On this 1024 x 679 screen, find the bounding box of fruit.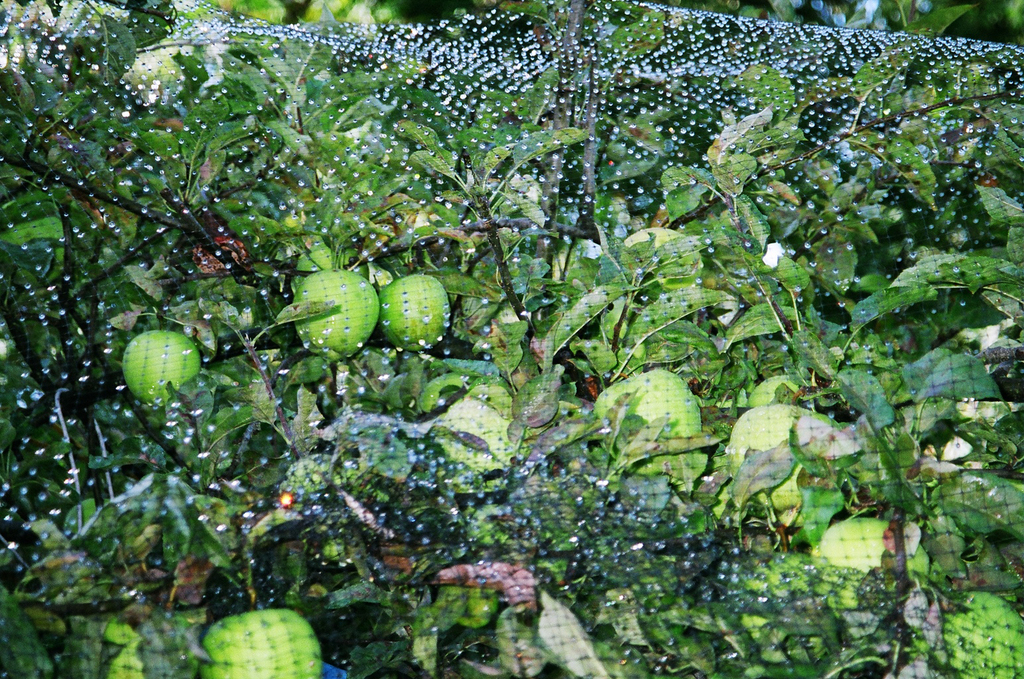
Bounding box: <region>99, 619, 146, 678</region>.
